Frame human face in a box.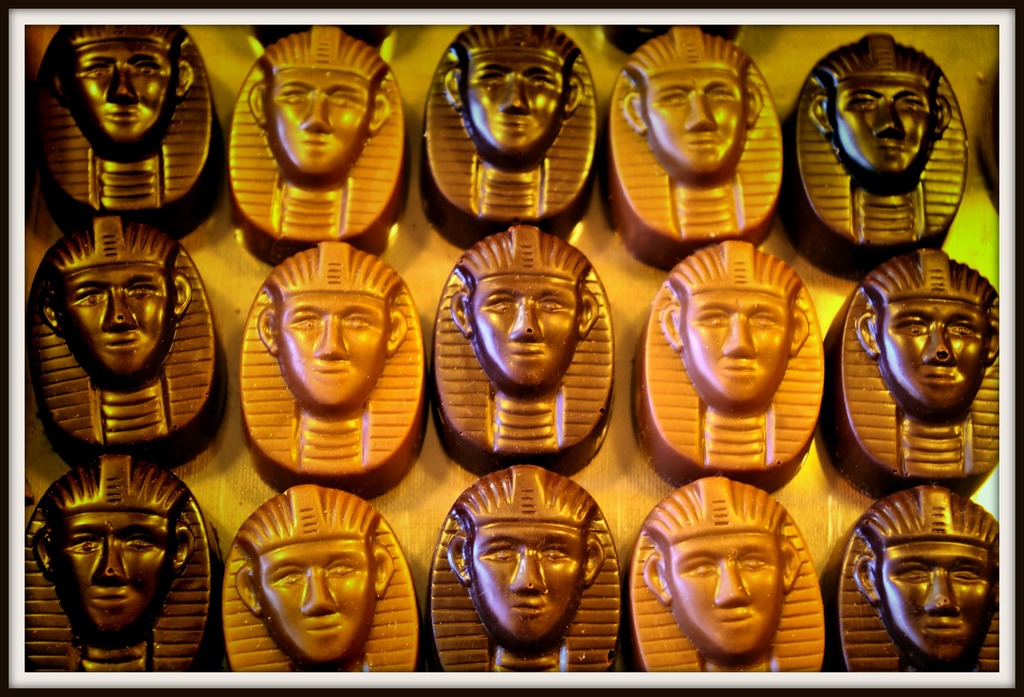
469:280:576:389.
